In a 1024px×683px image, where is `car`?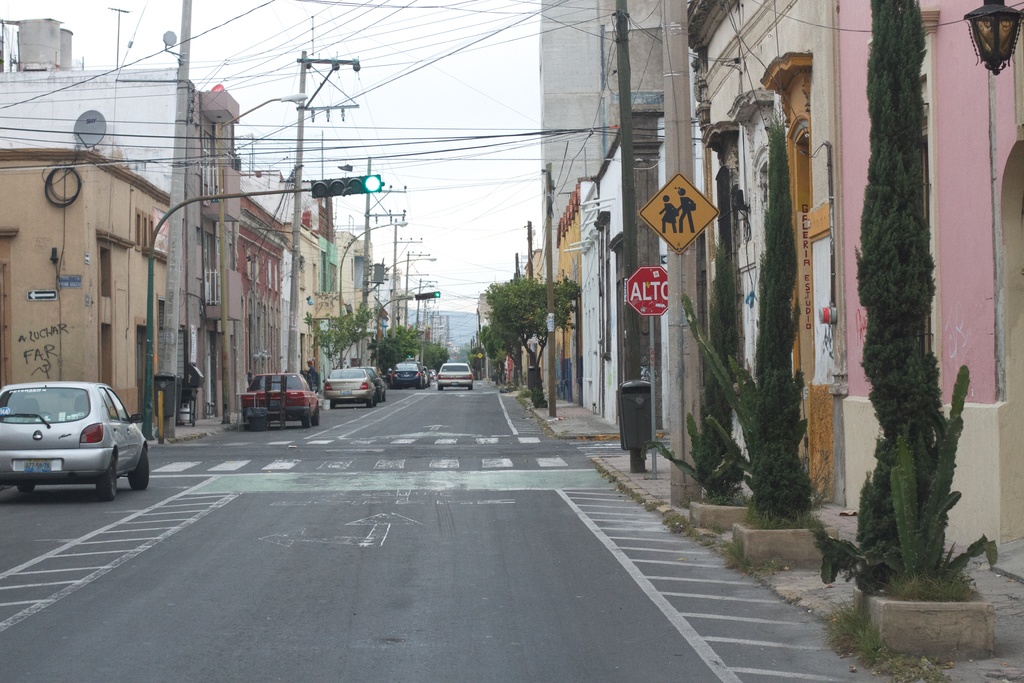
x1=240, y1=370, x2=315, y2=433.
